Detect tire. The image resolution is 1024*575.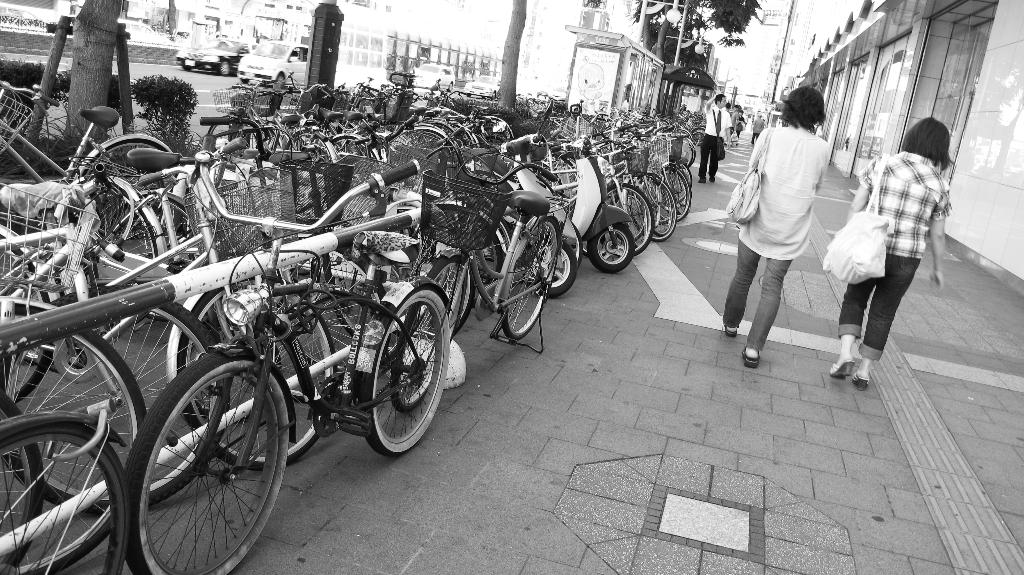
(604,182,658,247).
